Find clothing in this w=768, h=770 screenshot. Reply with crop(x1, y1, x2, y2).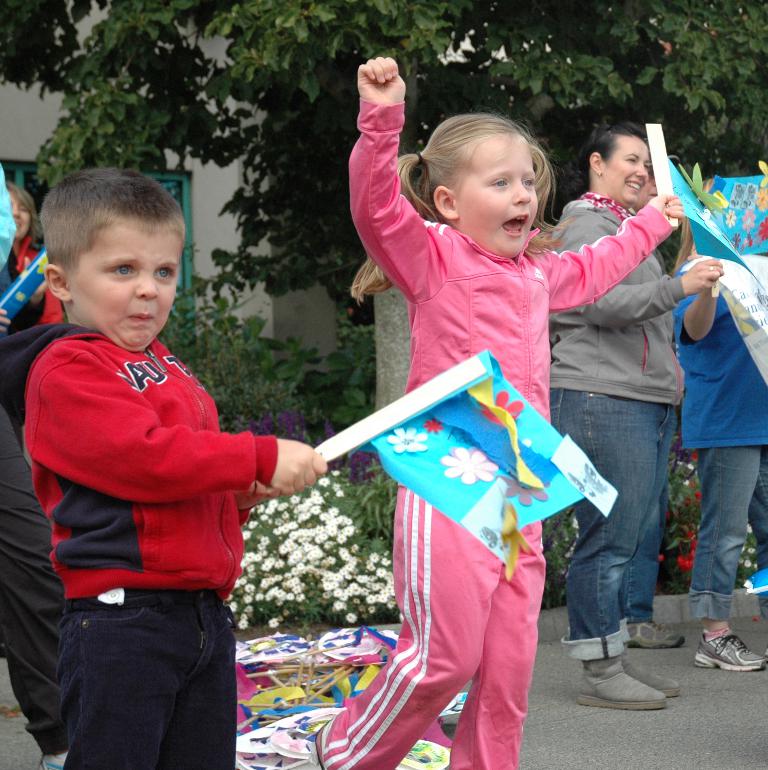
crop(13, 234, 63, 324).
